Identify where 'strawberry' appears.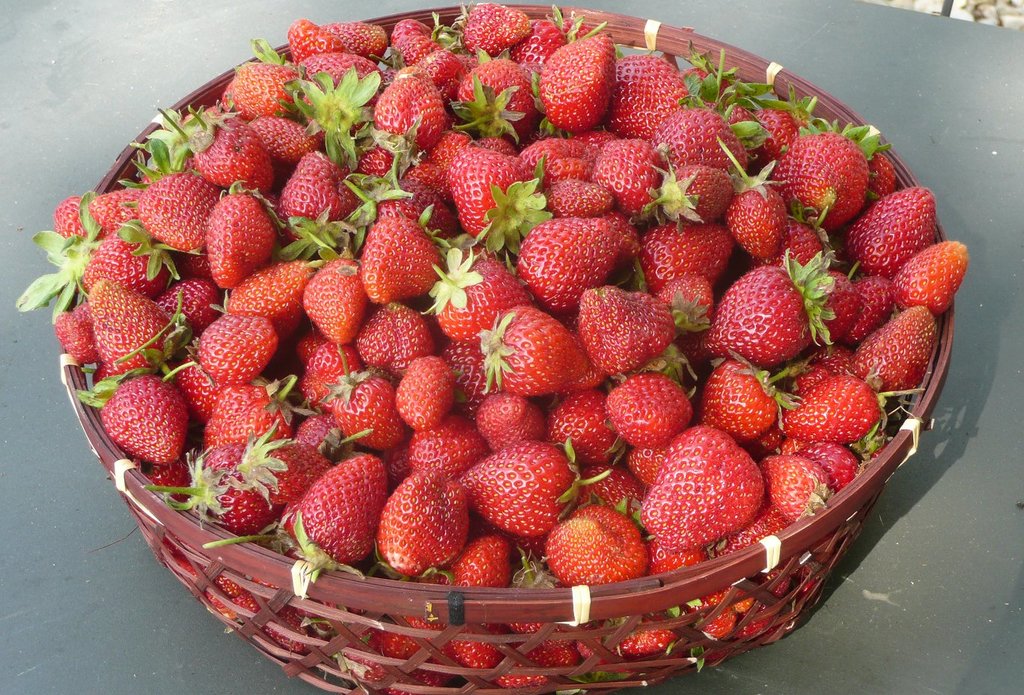
Appears at locate(271, 149, 349, 241).
